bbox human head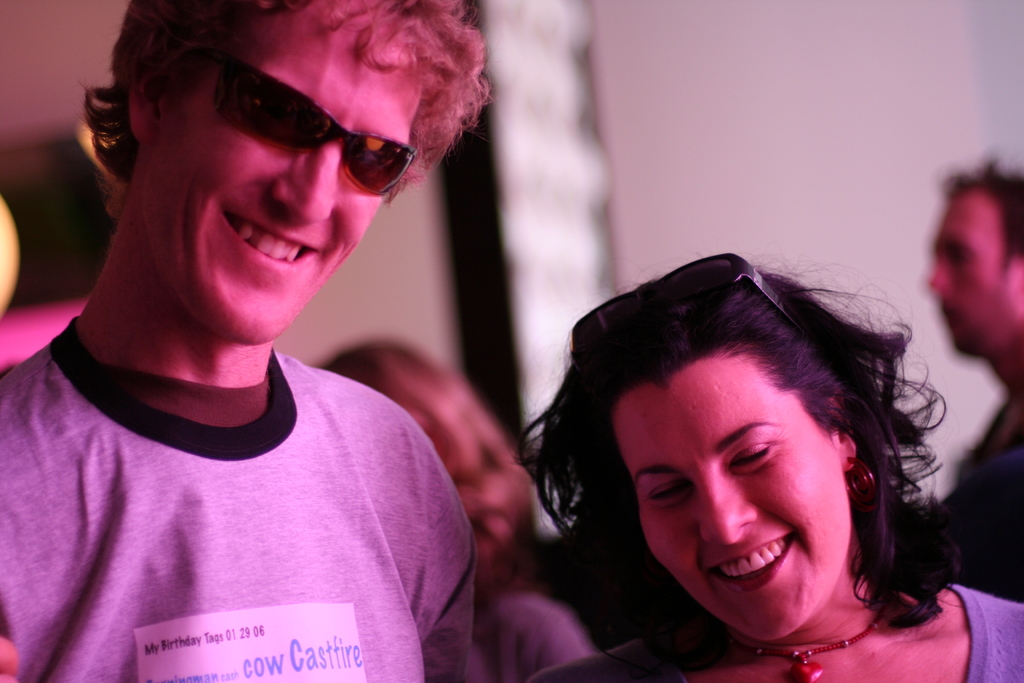
[323,346,532,547]
